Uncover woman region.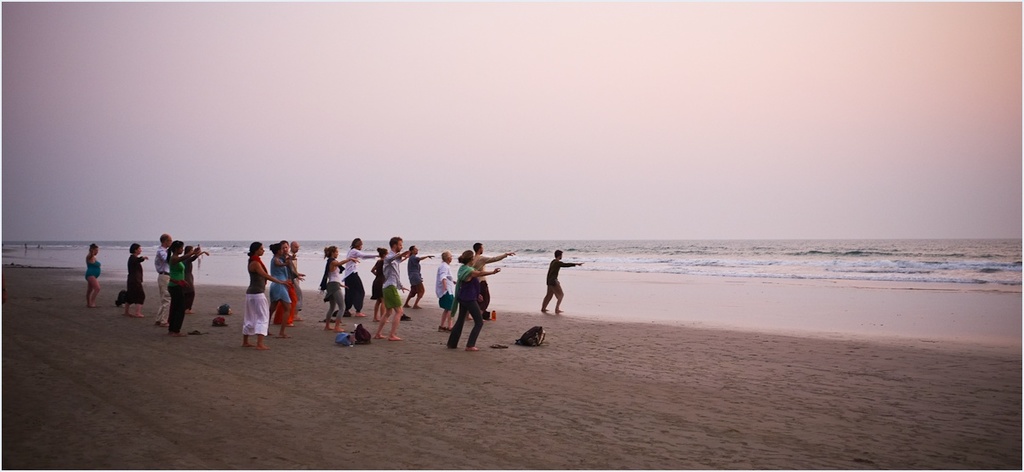
Uncovered: l=128, t=244, r=148, b=318.
